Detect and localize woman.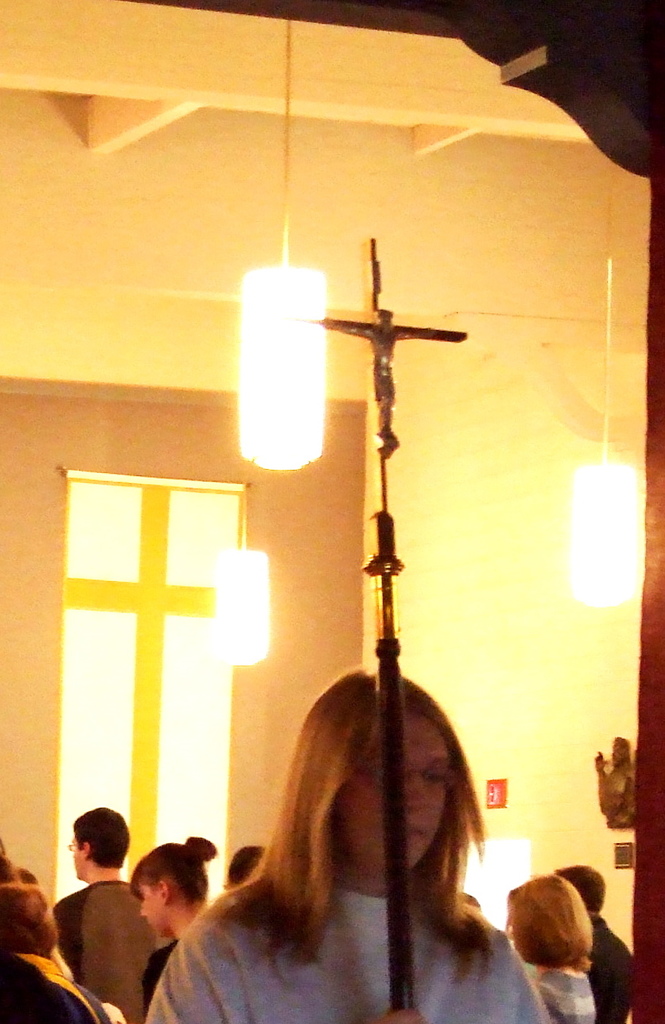
Localized at x1=149 y1=640 x2=534 y2=1015.
